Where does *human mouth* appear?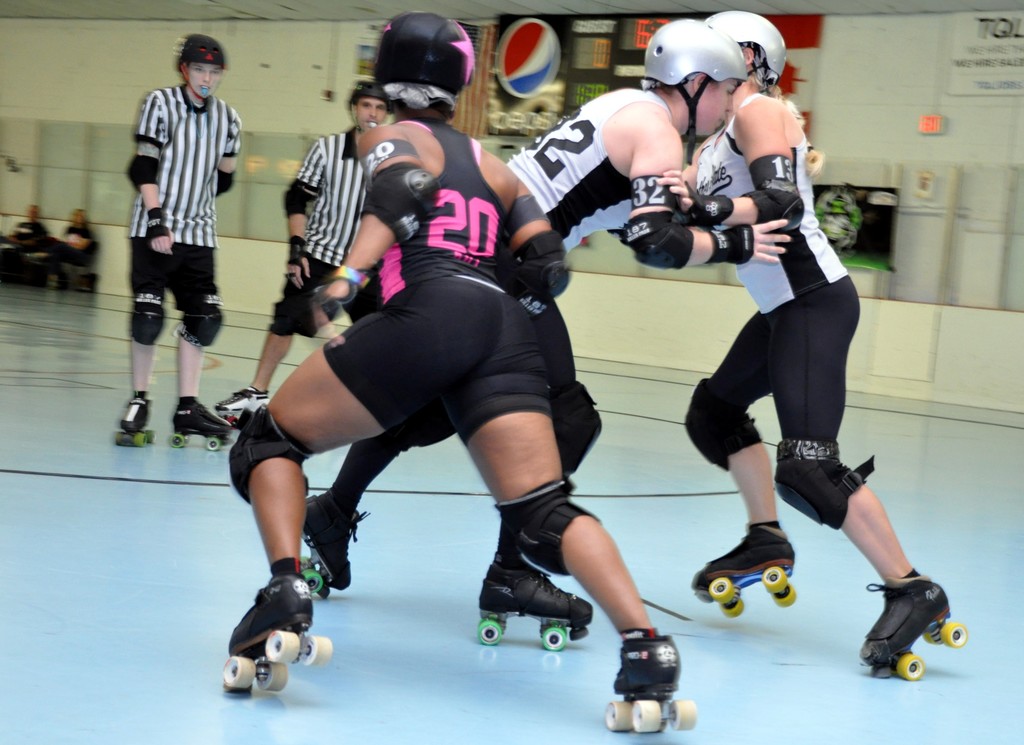
Appears at bbox=(364, 120, 380, 125).
